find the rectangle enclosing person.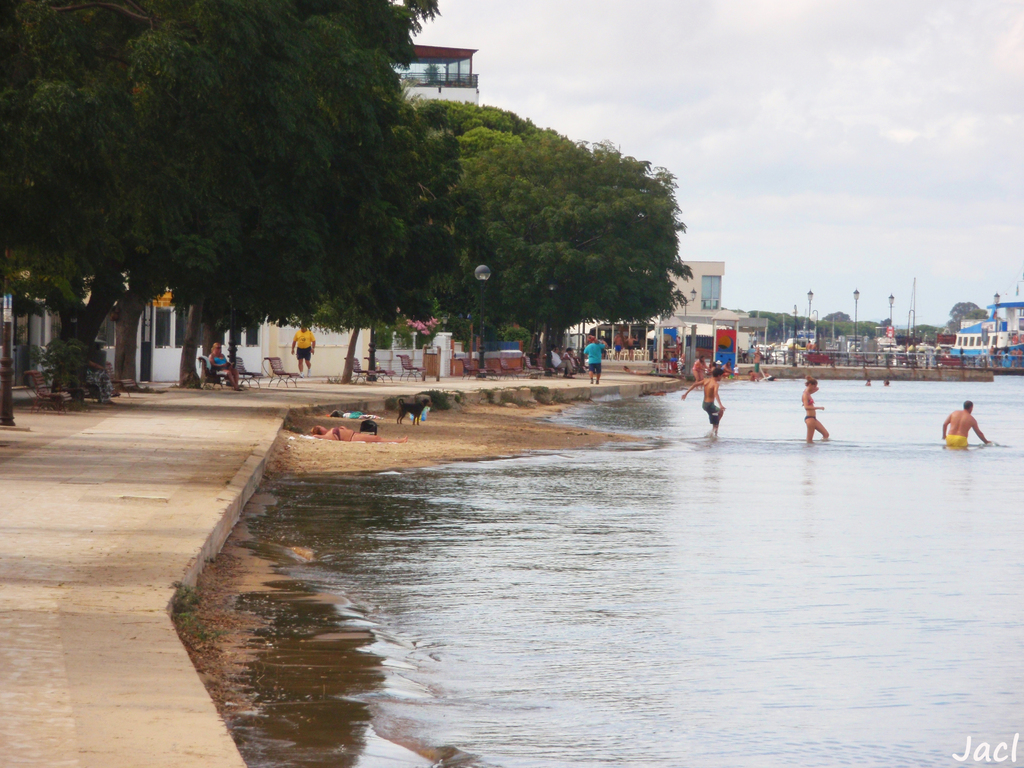
[691, 358, 700, 388].
